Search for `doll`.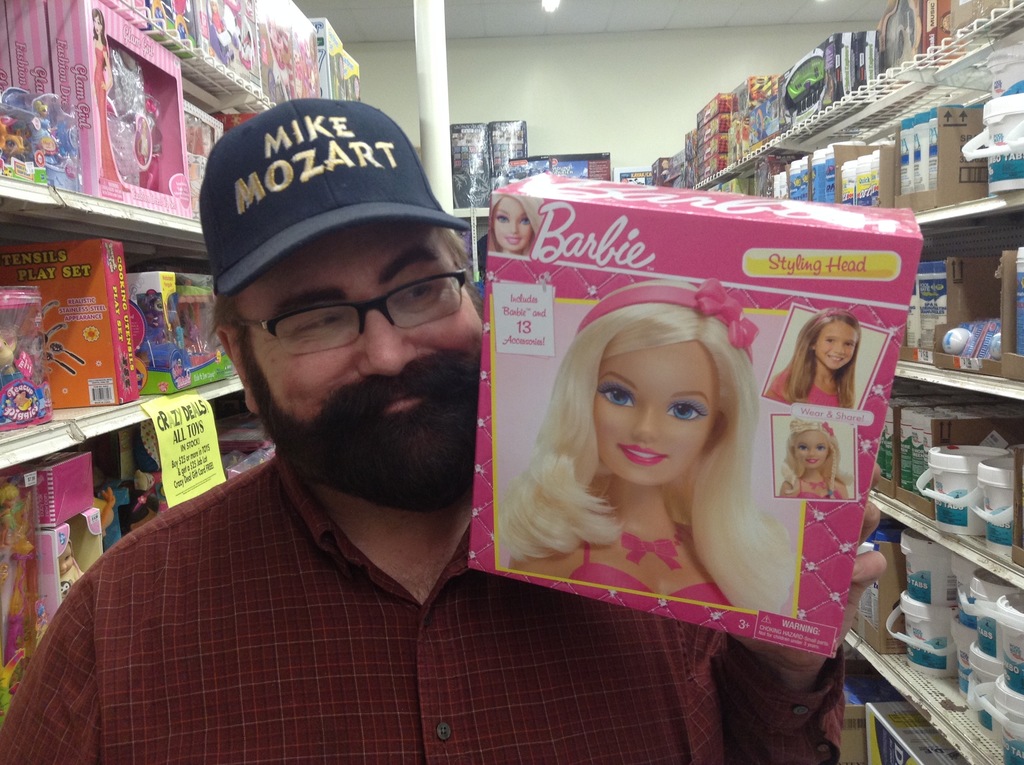
Found at Rect(781, 432, 852, 506).
